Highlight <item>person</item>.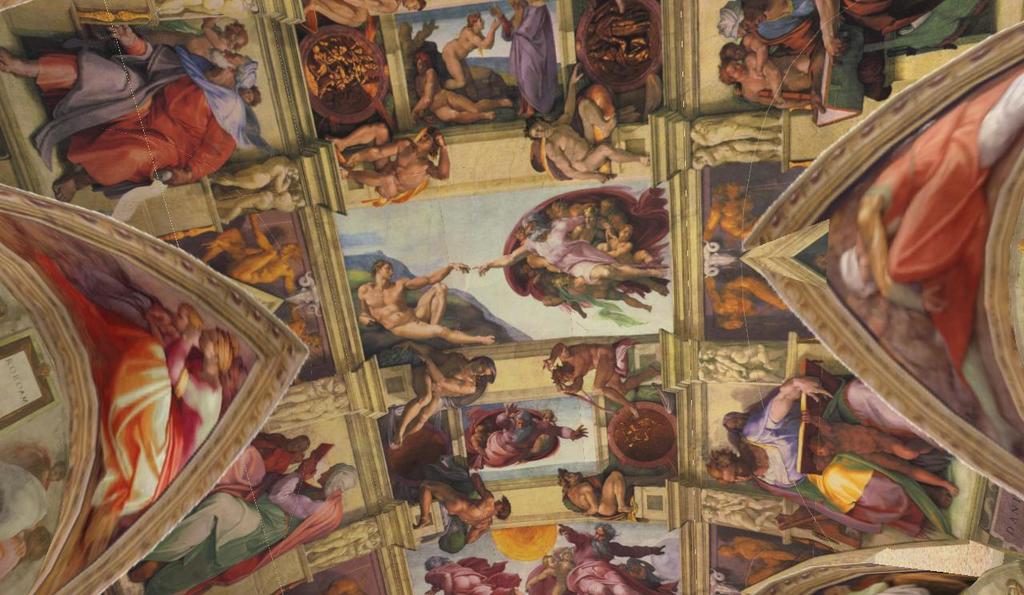
Highlighted region: bbox=[439, 12, 502, 89].
